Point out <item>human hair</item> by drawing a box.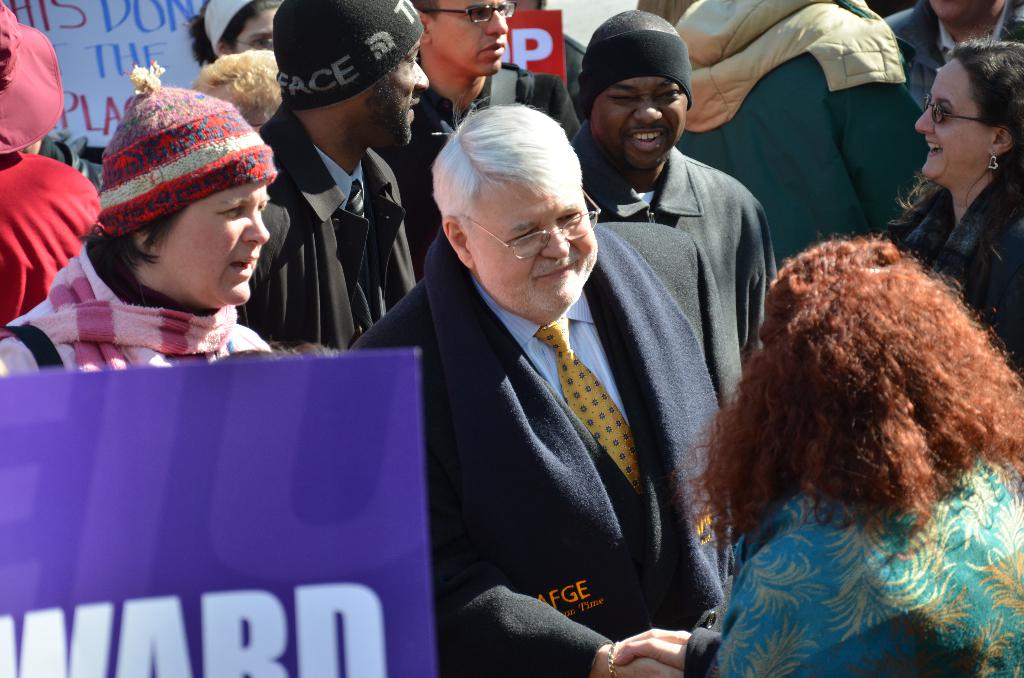
box(590, 10, 680, 46).
